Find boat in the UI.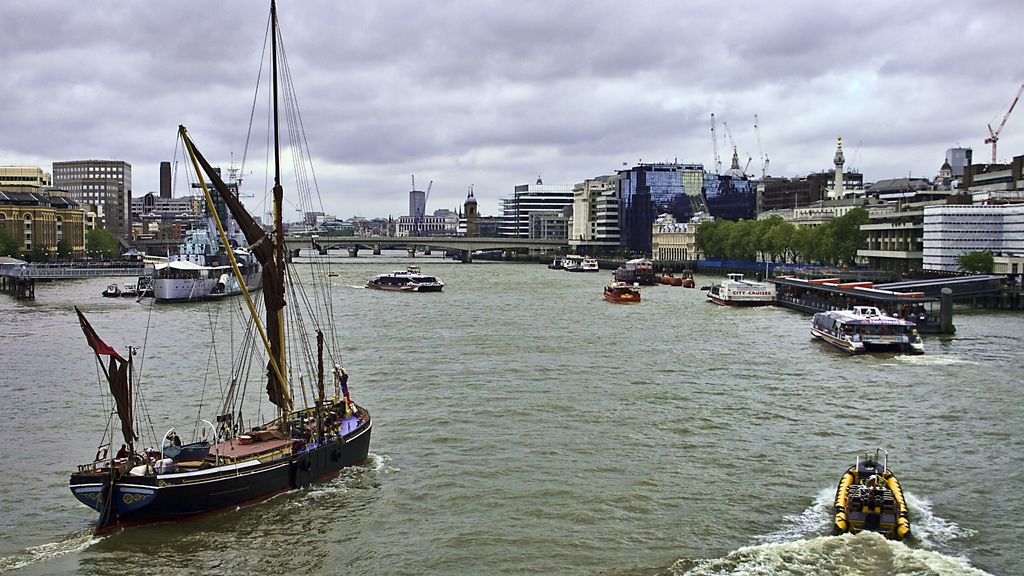
UI element at [left=362, top=269, right=442, bottom=288].
